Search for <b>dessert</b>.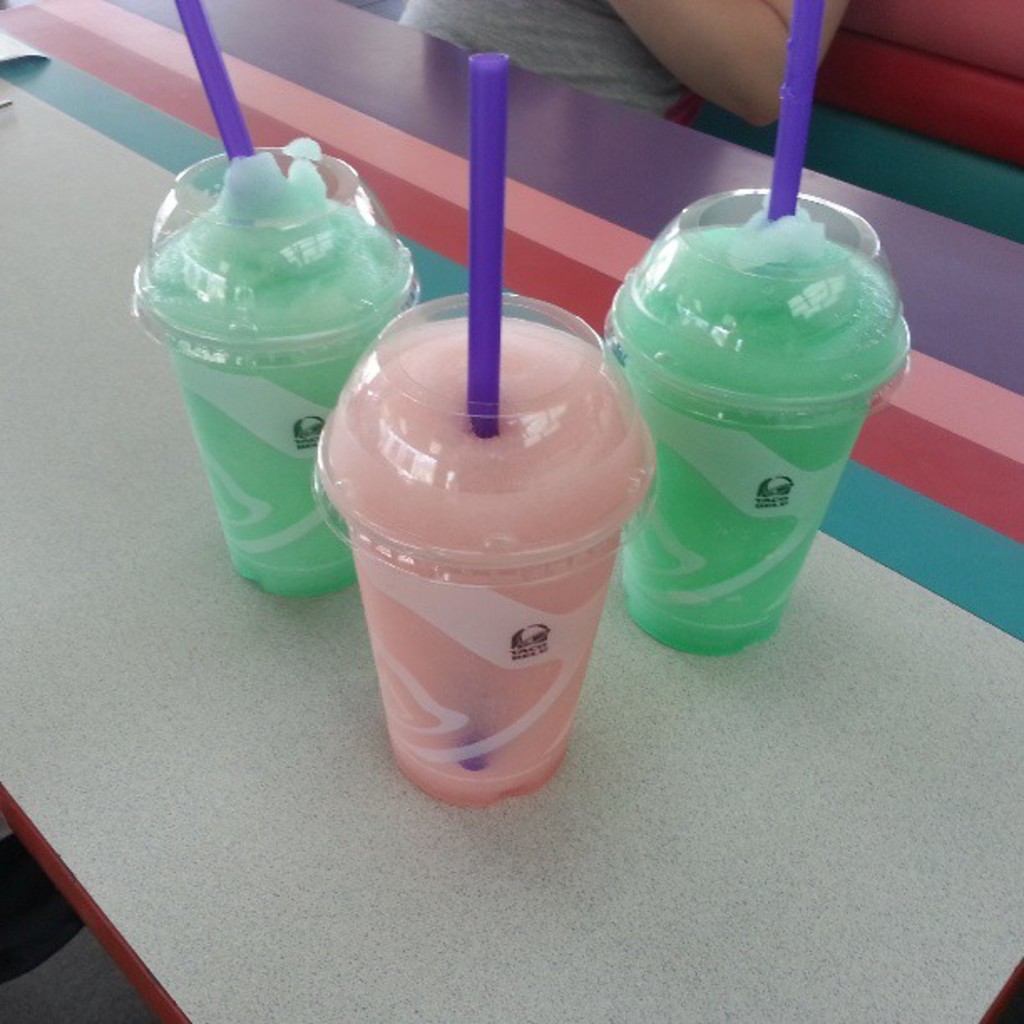
Found at [141, 167, 398, 586].
